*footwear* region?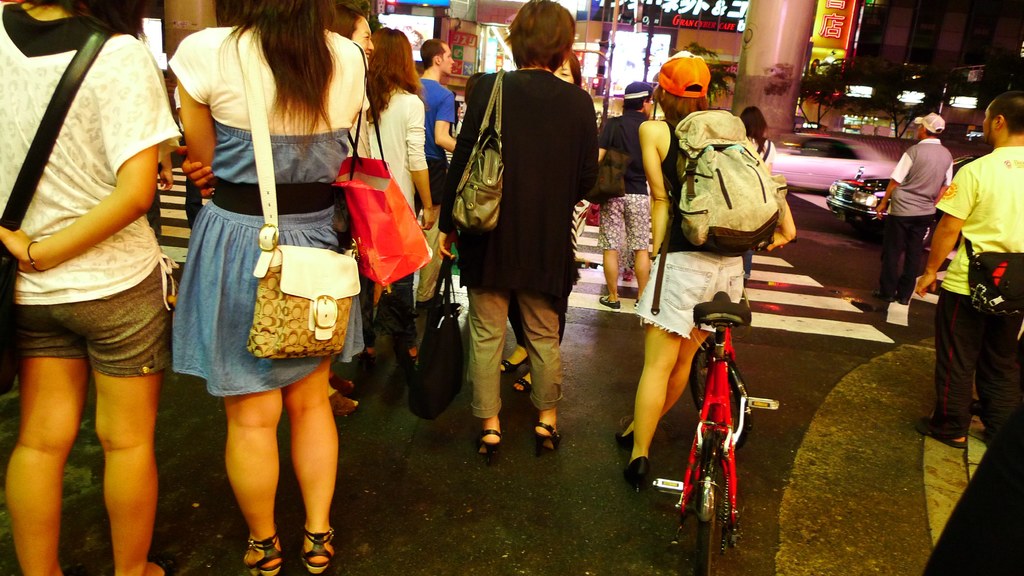
(626,451,660,494)
